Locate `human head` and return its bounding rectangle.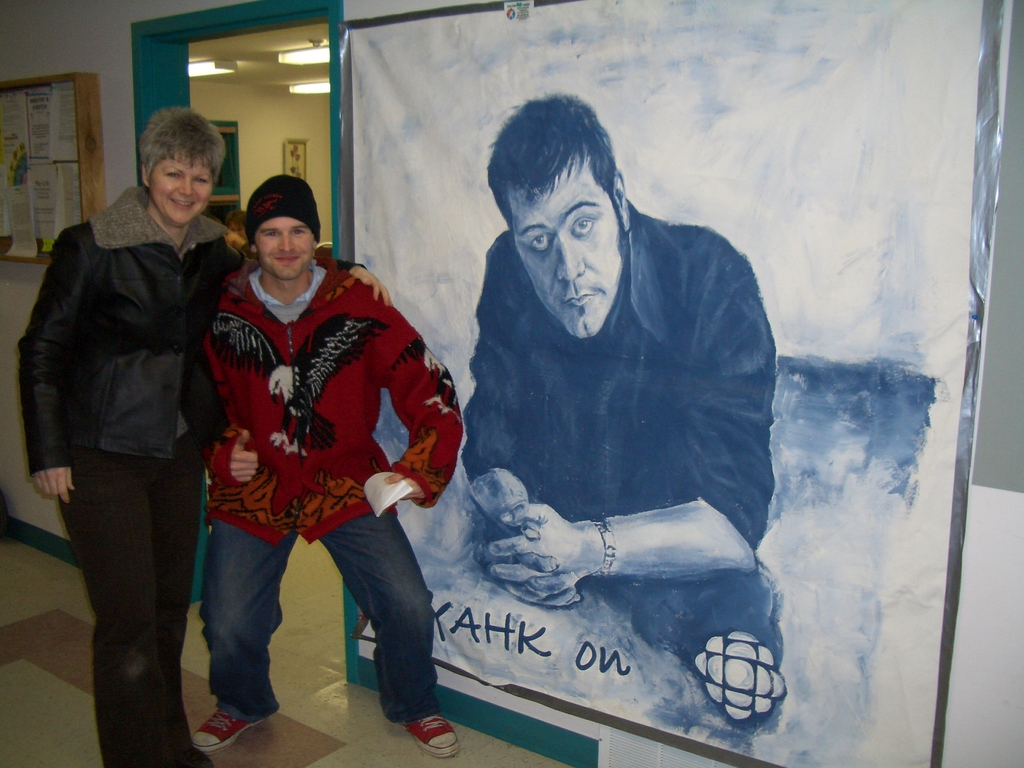
bbox(242, 170, 327, 280).
